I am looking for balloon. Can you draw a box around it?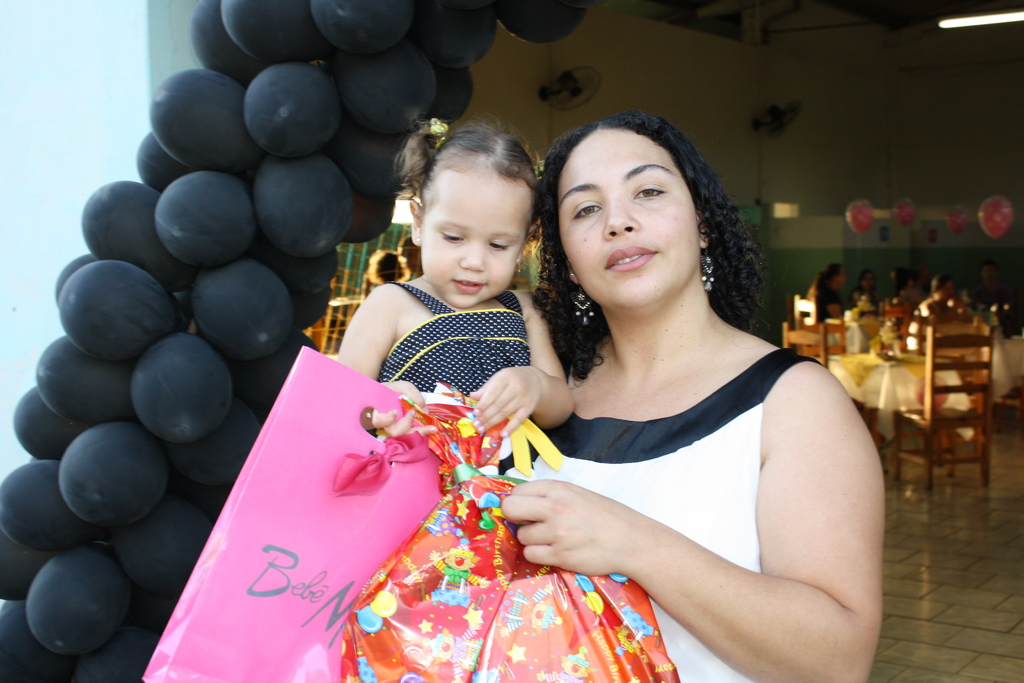
Sure, the bounding box is {"x1": 255, "y1": 150, "x2": 358, "y2": 249}.
